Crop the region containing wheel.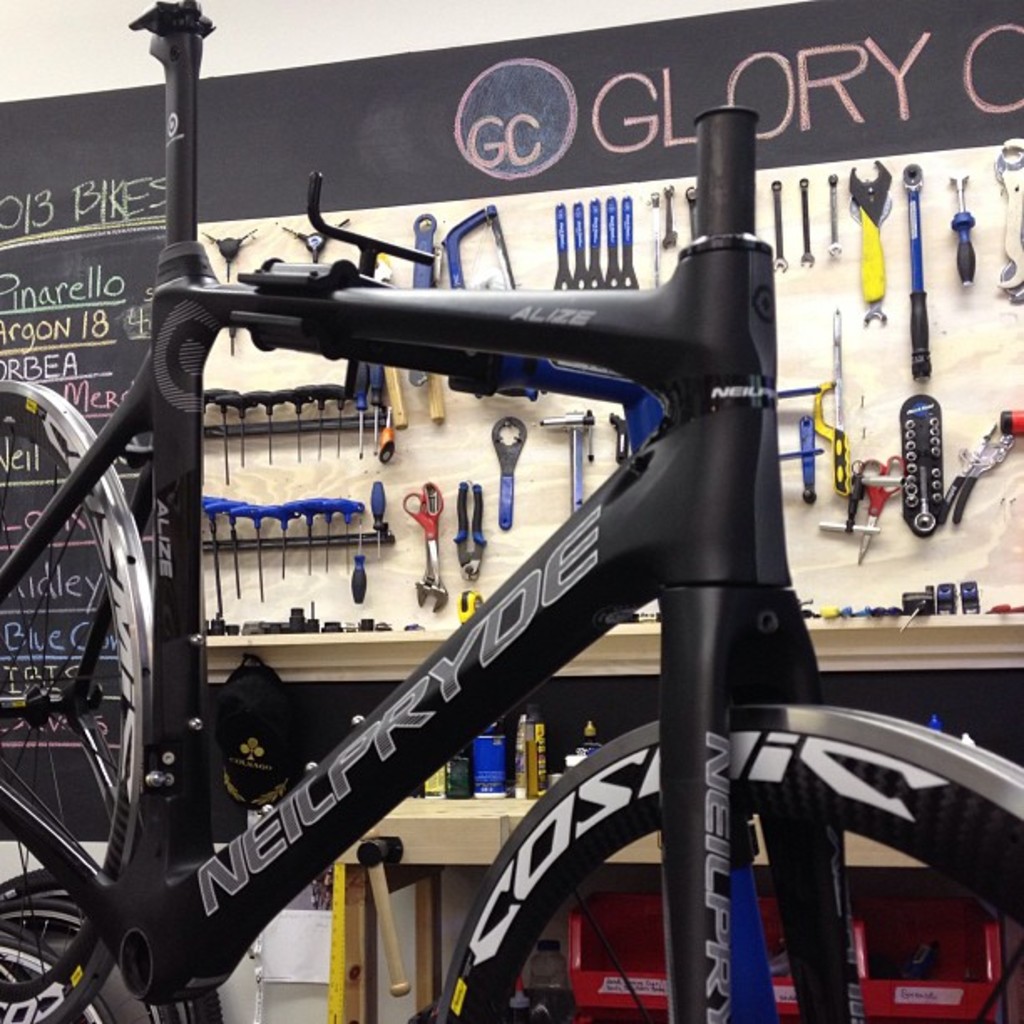
Crop region: {"x1": 0, "y1": 893, "x2": 177, "y2": 1022}.
